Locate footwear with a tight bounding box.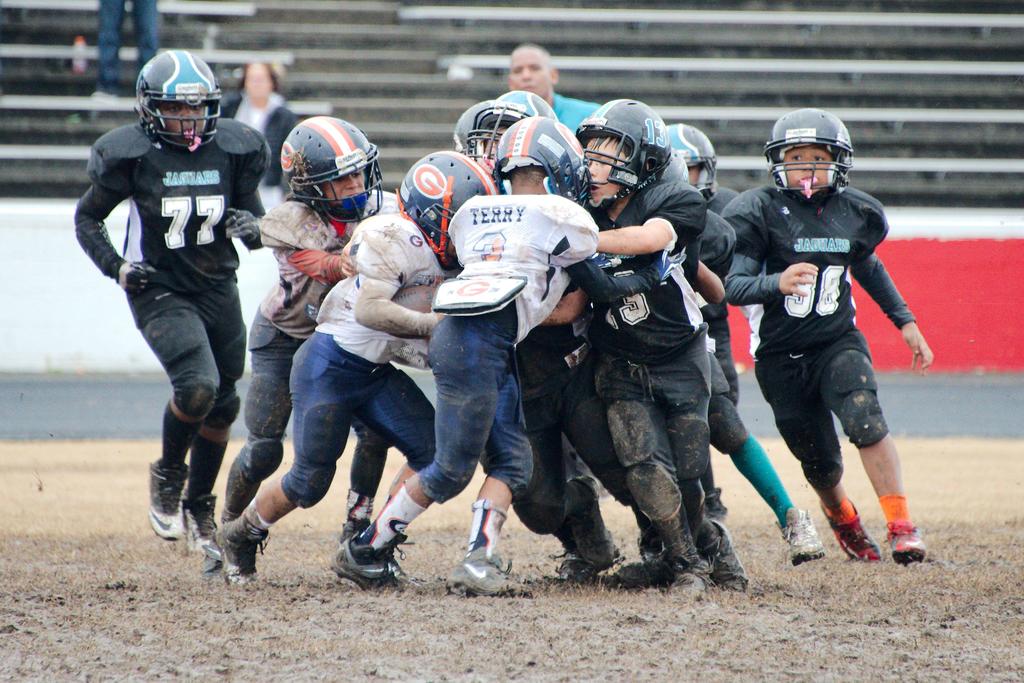
crop(703, 515, 746, 602).
